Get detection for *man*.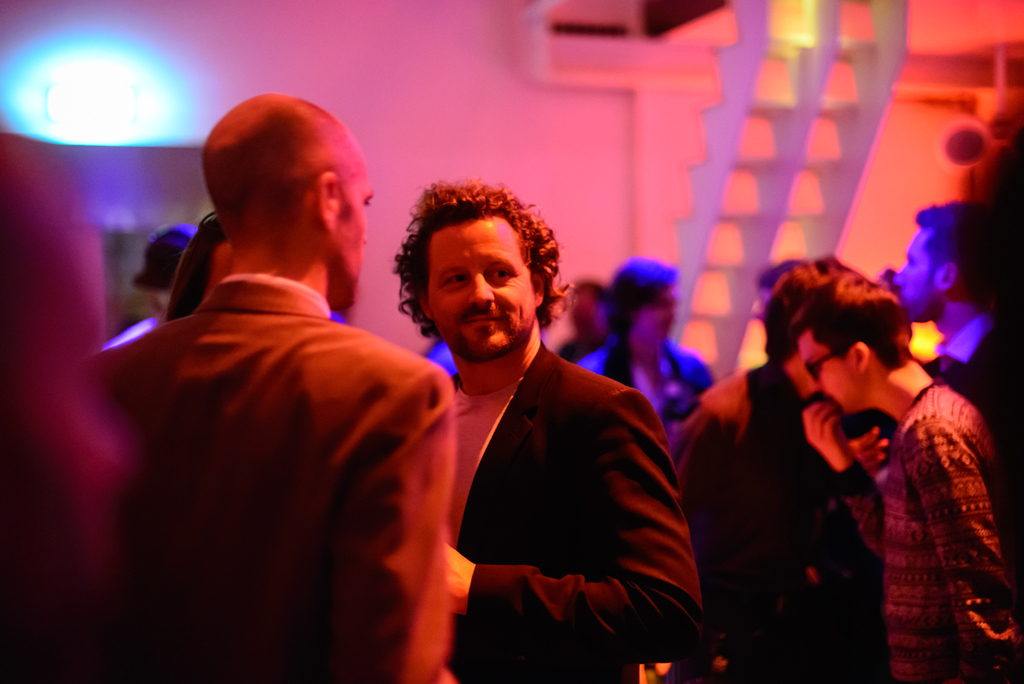
Detection: [895,199,986,423].
